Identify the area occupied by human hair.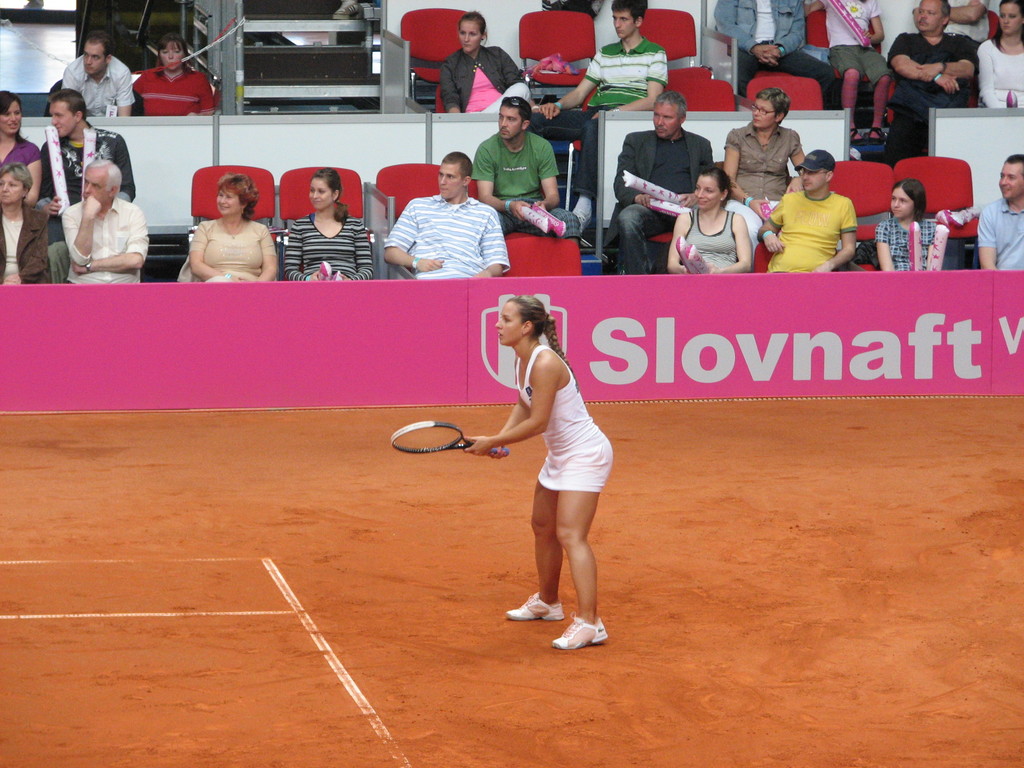
Area: (left=650, top=91, right=689, bottom=126).
